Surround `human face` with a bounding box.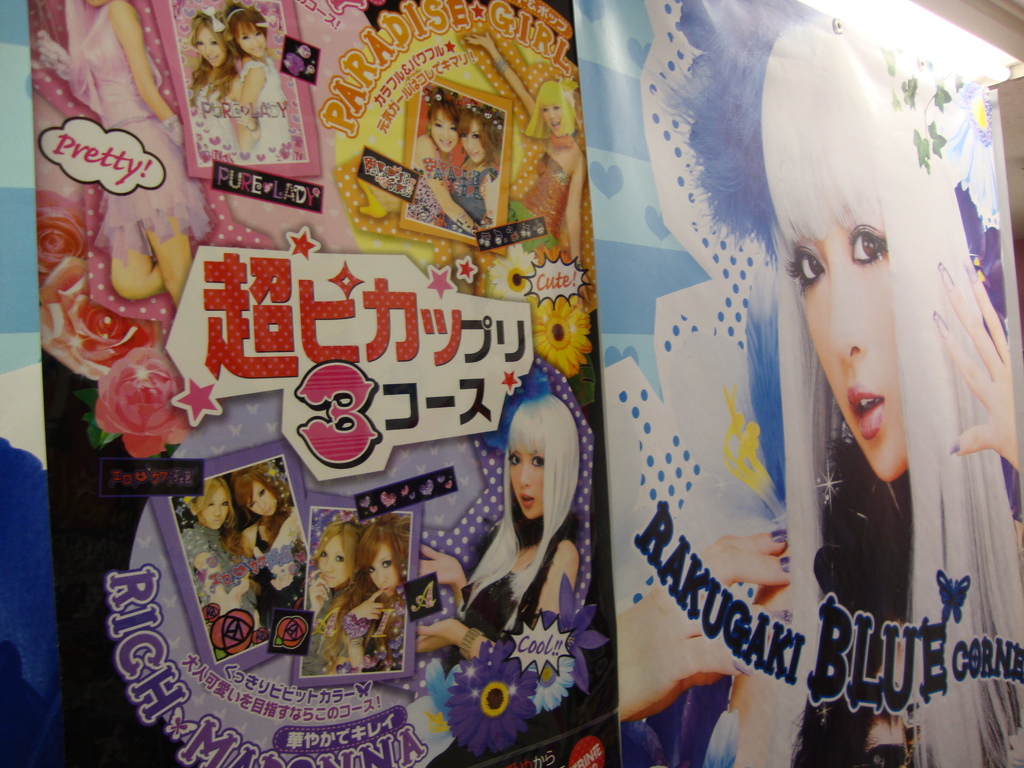
bbox(509, 447, 546, 519).
